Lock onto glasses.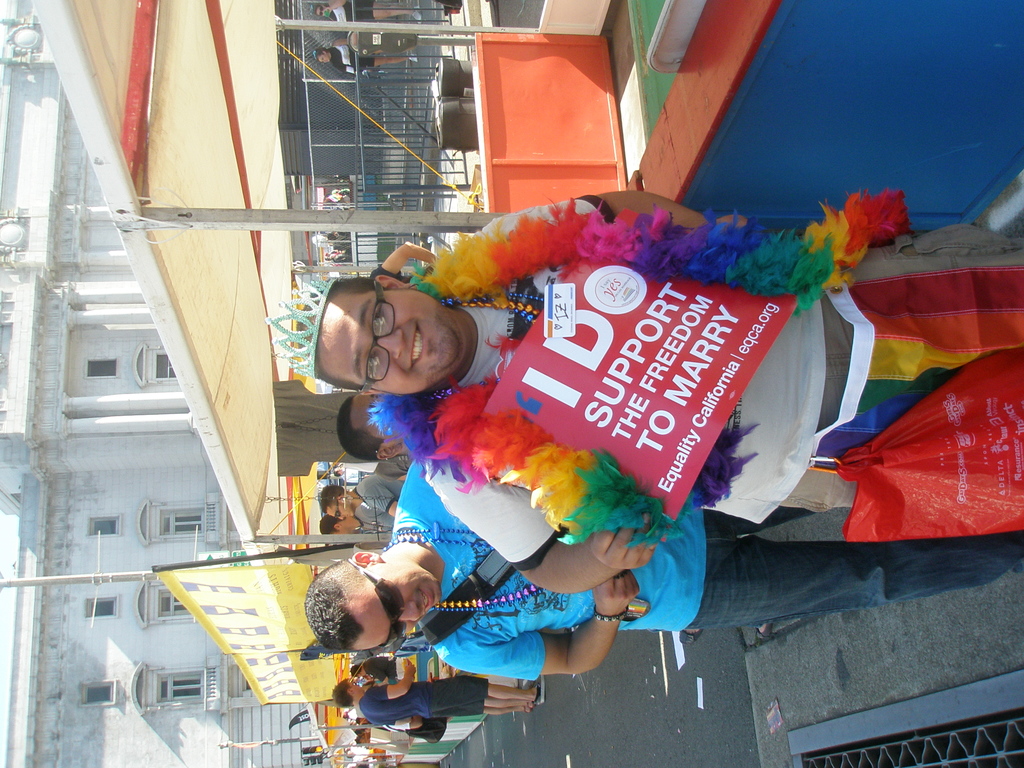
Locked: (356,270,397,397).
